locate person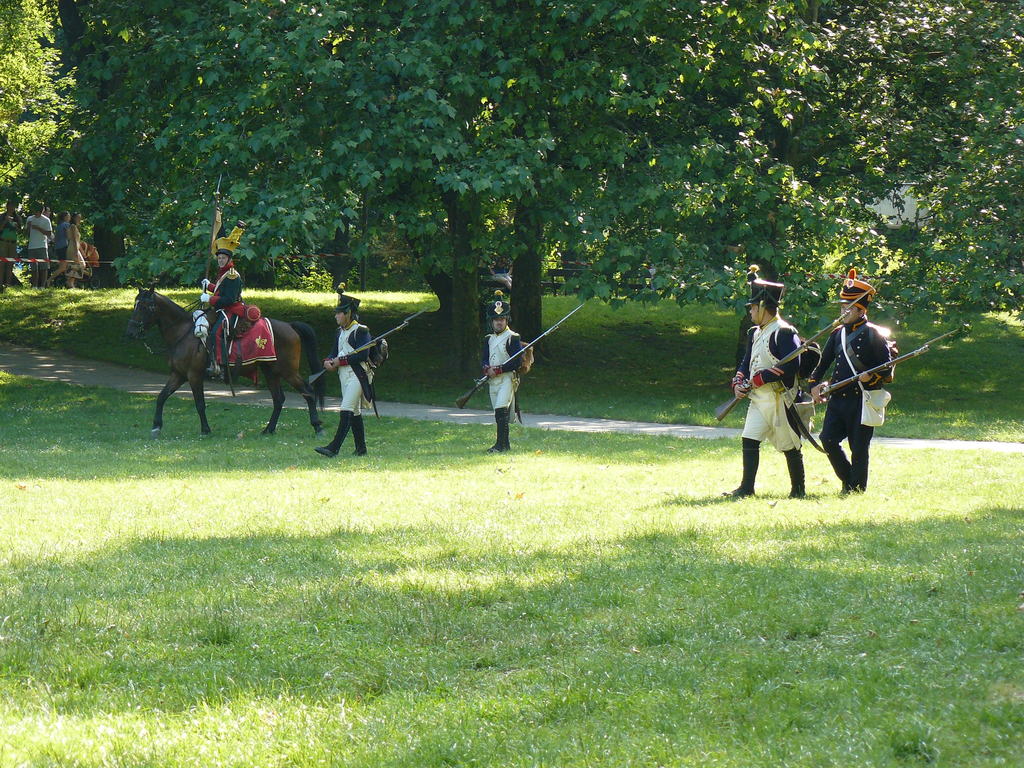
left=21, top=195, right=46, bottom=291
